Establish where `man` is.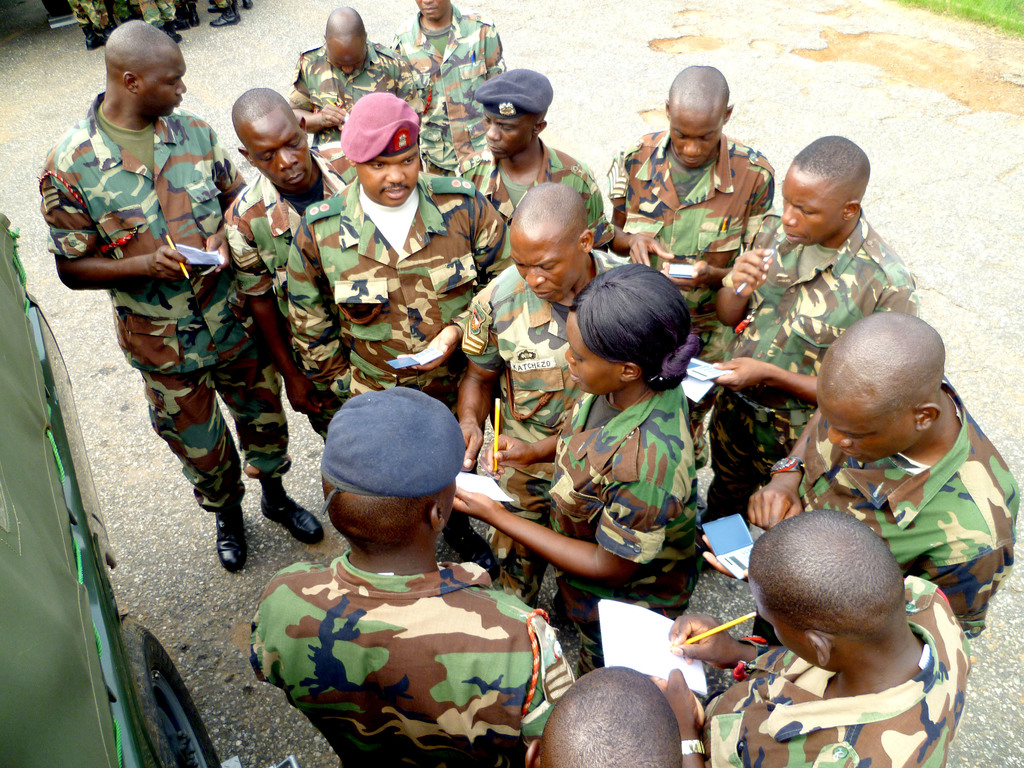
Established at left=516, top=665, right=694, bottom=767.
